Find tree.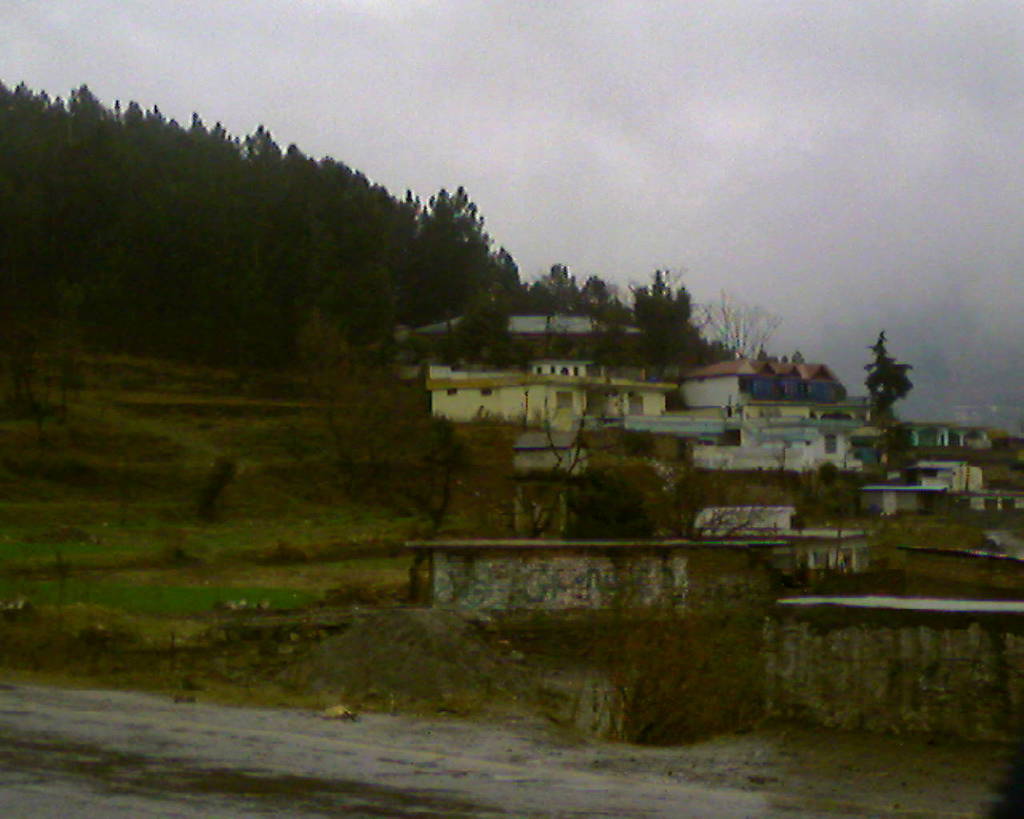
locate(631, 252, 699, 333).
